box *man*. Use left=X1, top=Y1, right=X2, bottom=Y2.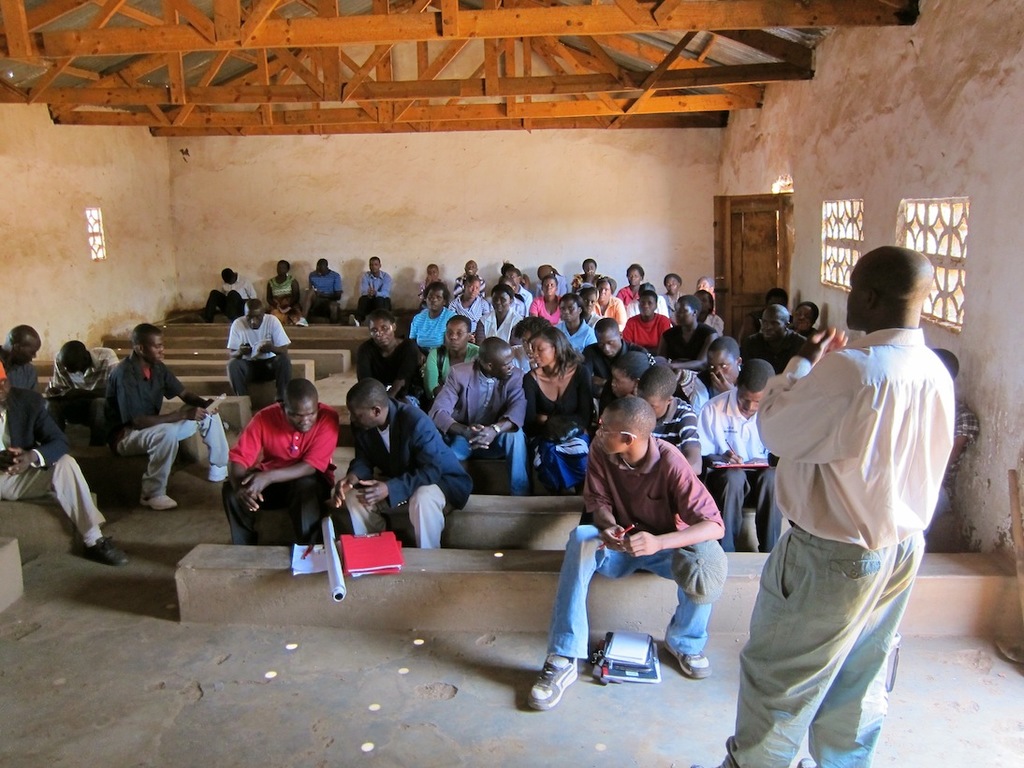
left=536, top=263, right=571, bottom=296.
